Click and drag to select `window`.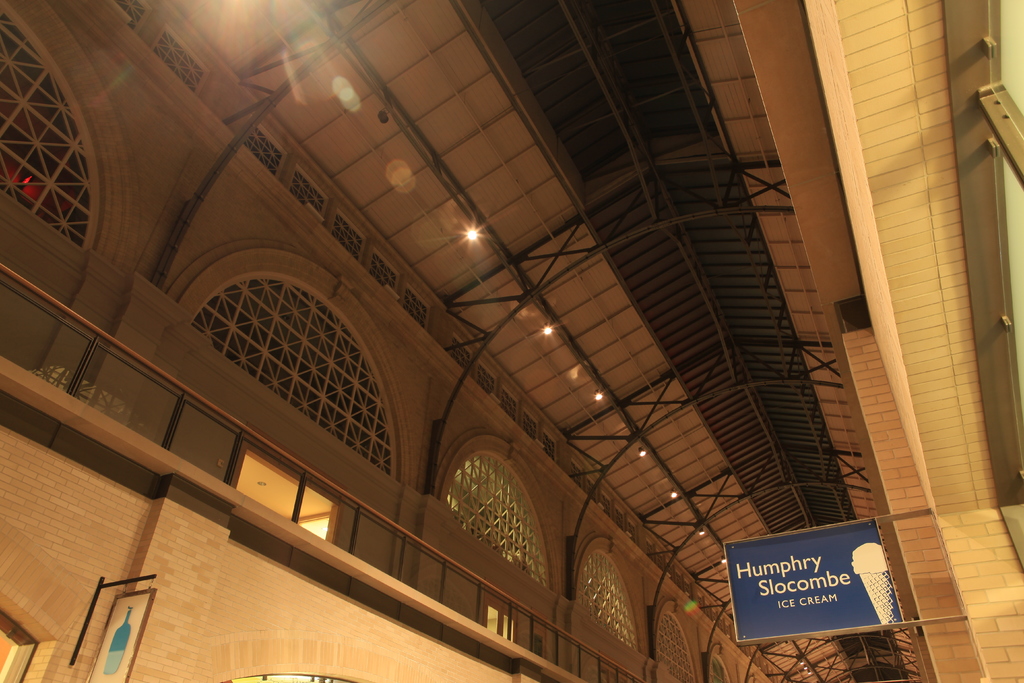
Selection: 645,593,701,682.
